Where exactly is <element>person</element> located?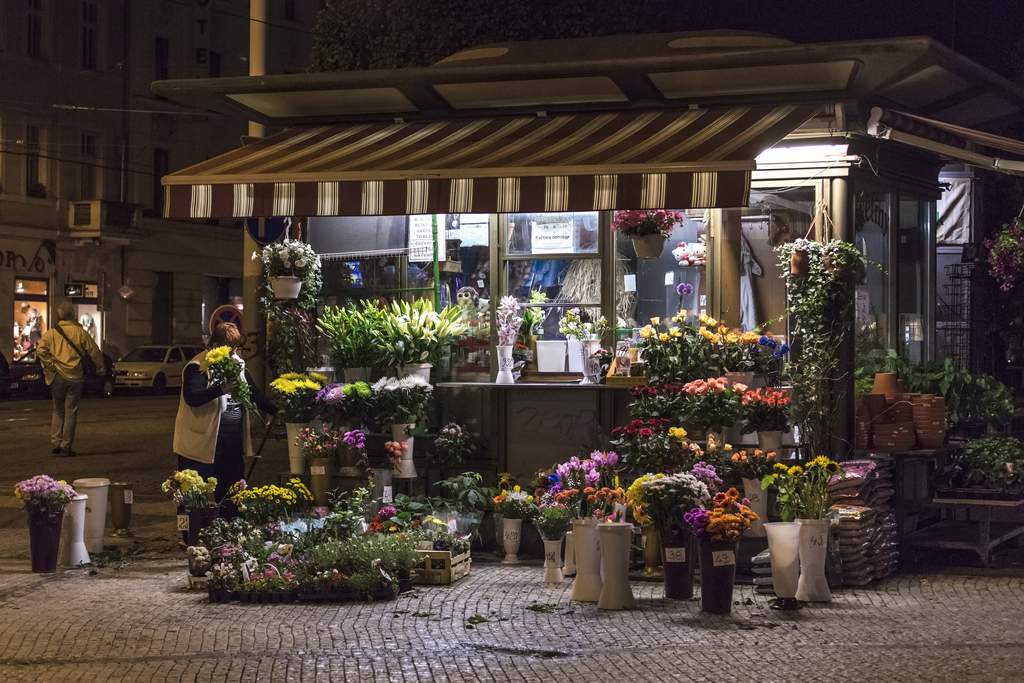
Its bounding box is BBox(169, 307, 253, 543).
